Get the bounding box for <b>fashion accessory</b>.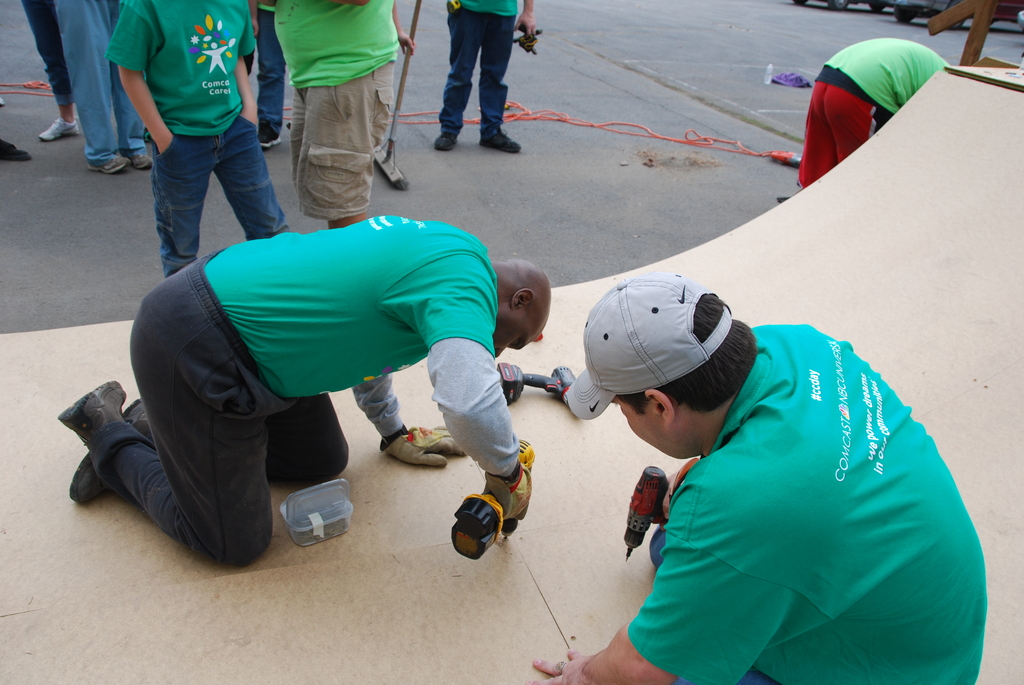
box=[135, 156, 154, 174].
